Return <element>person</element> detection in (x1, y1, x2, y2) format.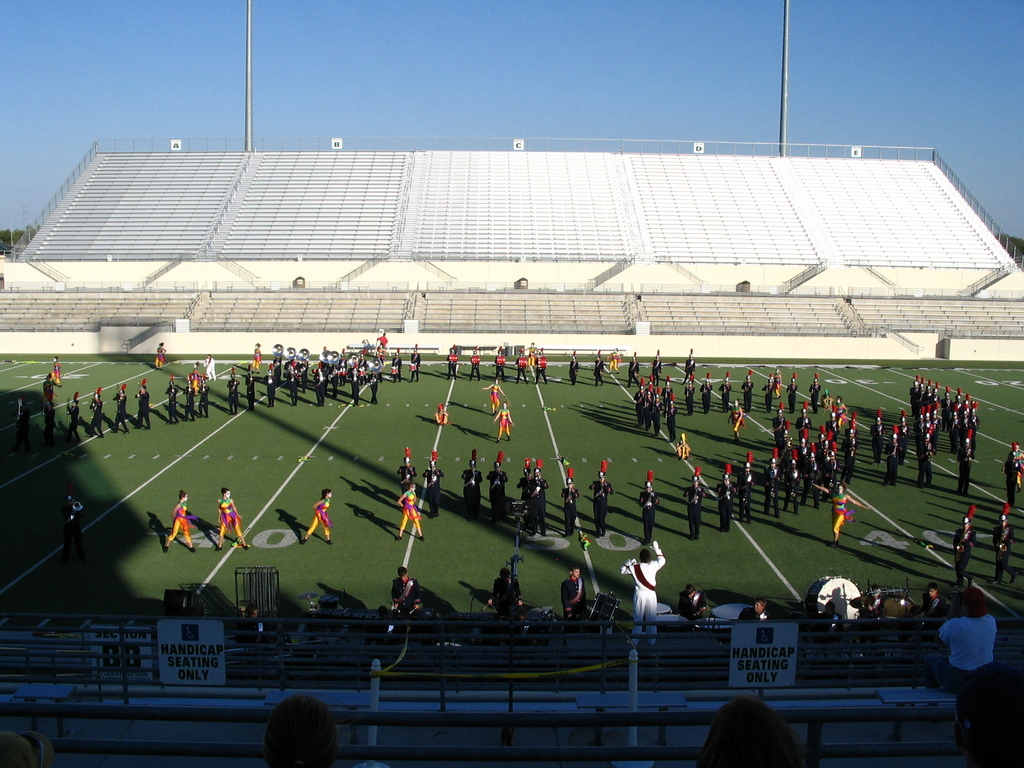
(490, 568, 520, 618).
